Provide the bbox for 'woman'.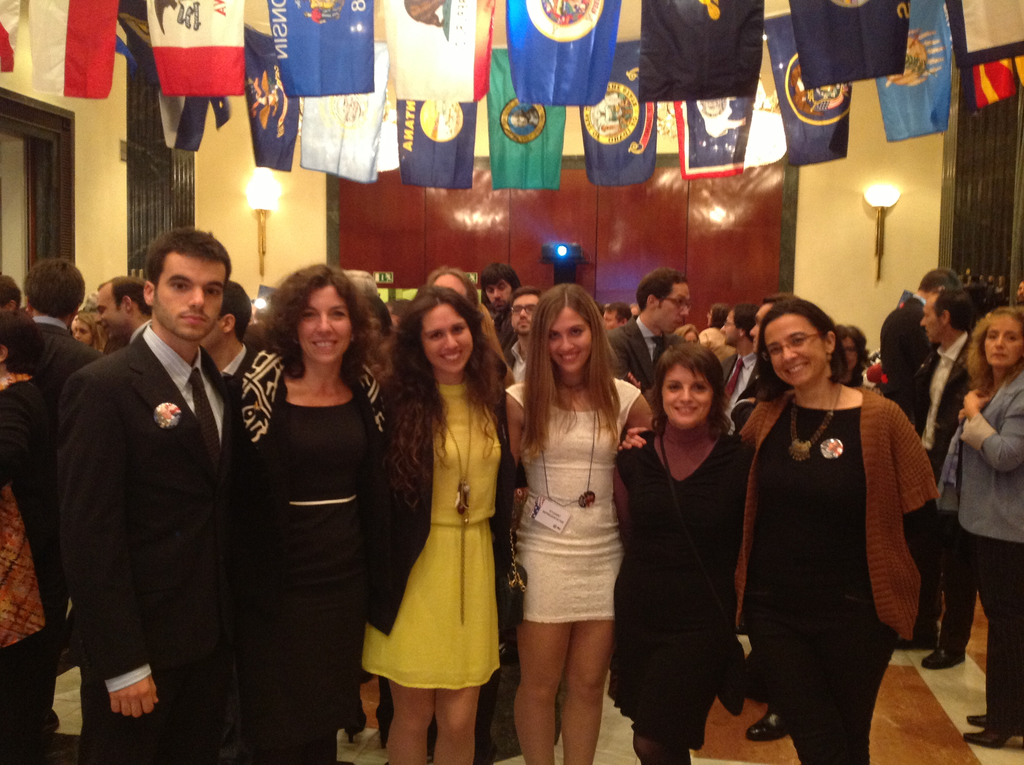
614:340:748:764.
